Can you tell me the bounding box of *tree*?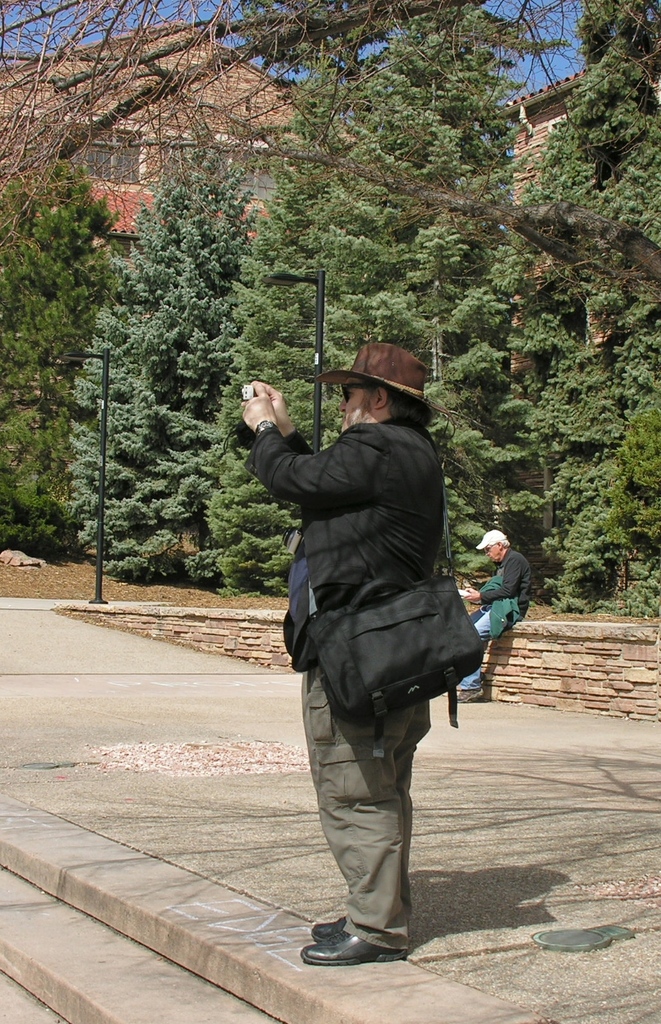
[33, 134, 255, 612].
